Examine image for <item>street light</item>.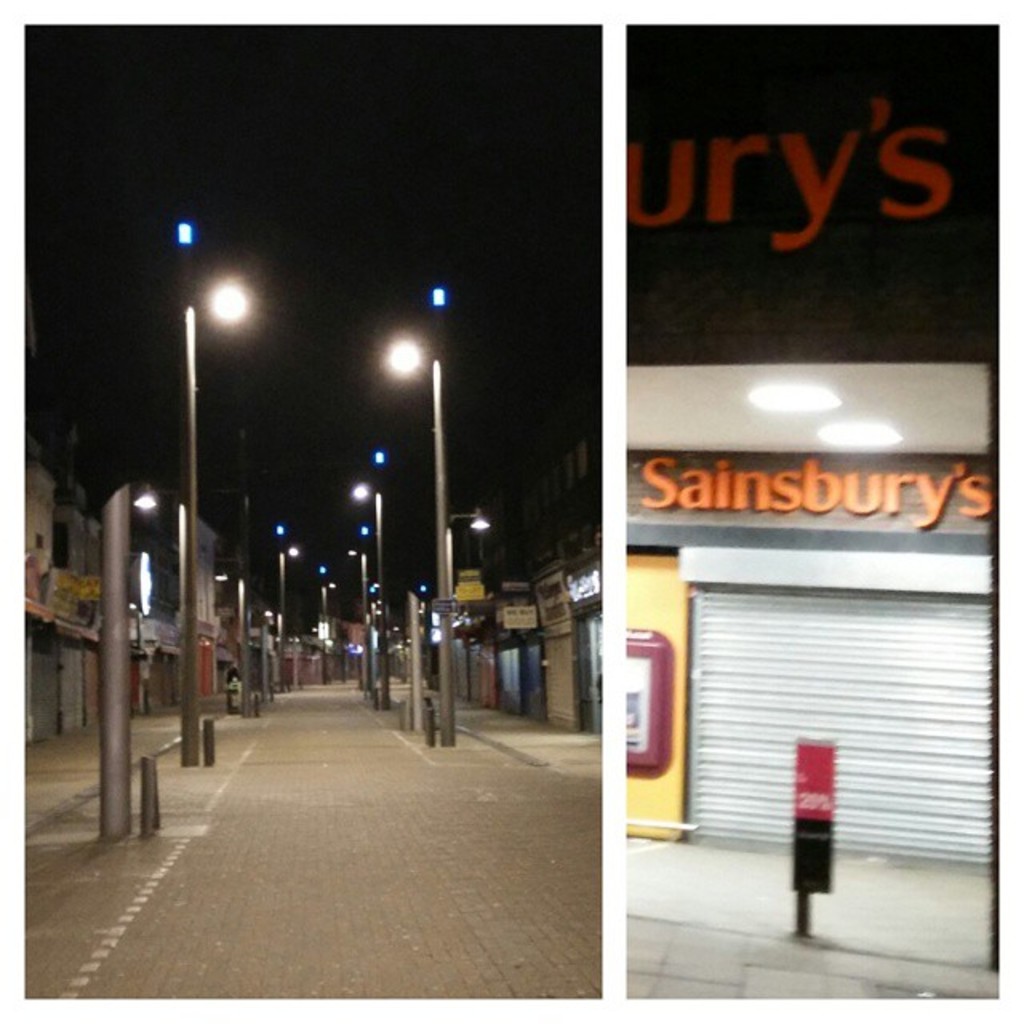
Examination result: x1=267, y1=541, x2=301, y2=691.
